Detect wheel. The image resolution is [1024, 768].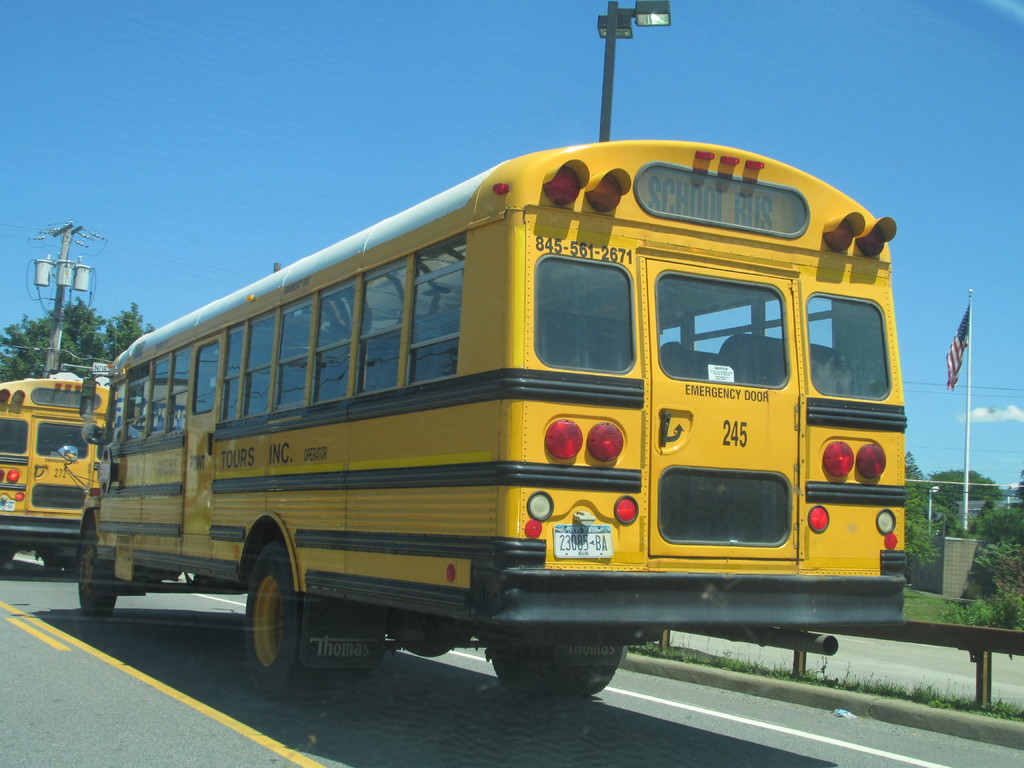
(x1=75, y1=531, x2=118, y2=615).
